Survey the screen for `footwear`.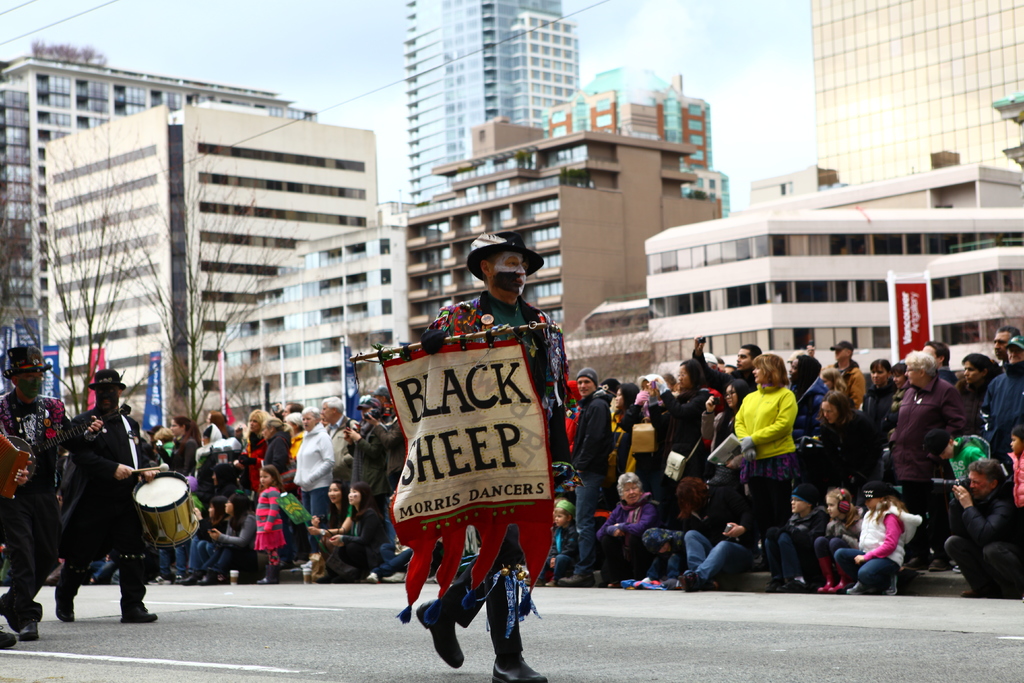
Survey found: locate(843, 576, 867, 589).
